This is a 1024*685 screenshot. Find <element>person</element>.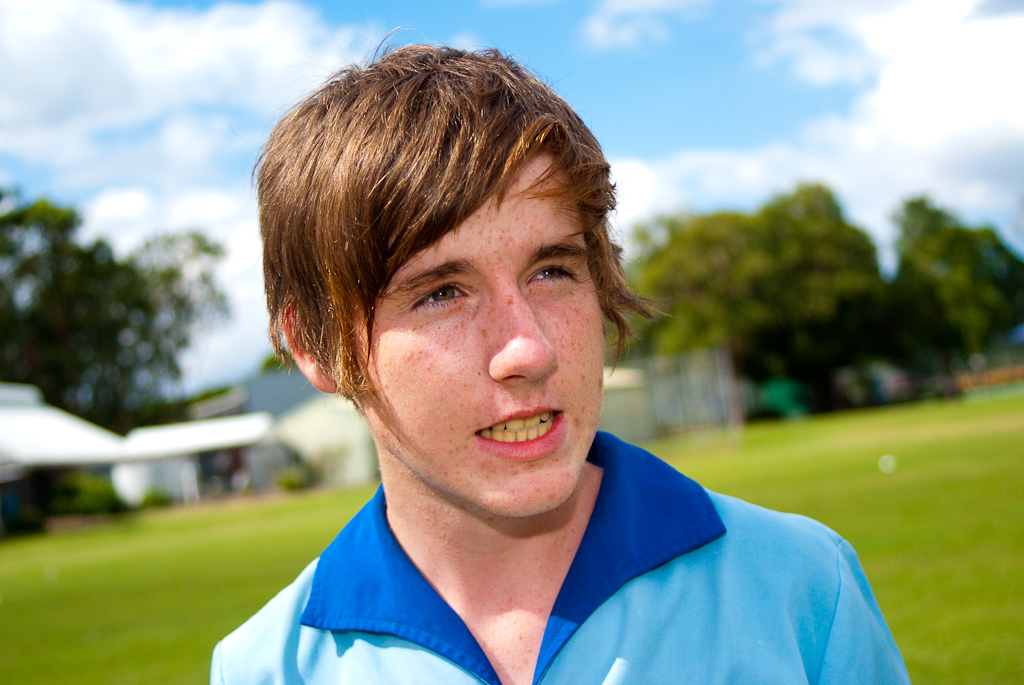
Bounding box: (180, 42, 810, 684).
